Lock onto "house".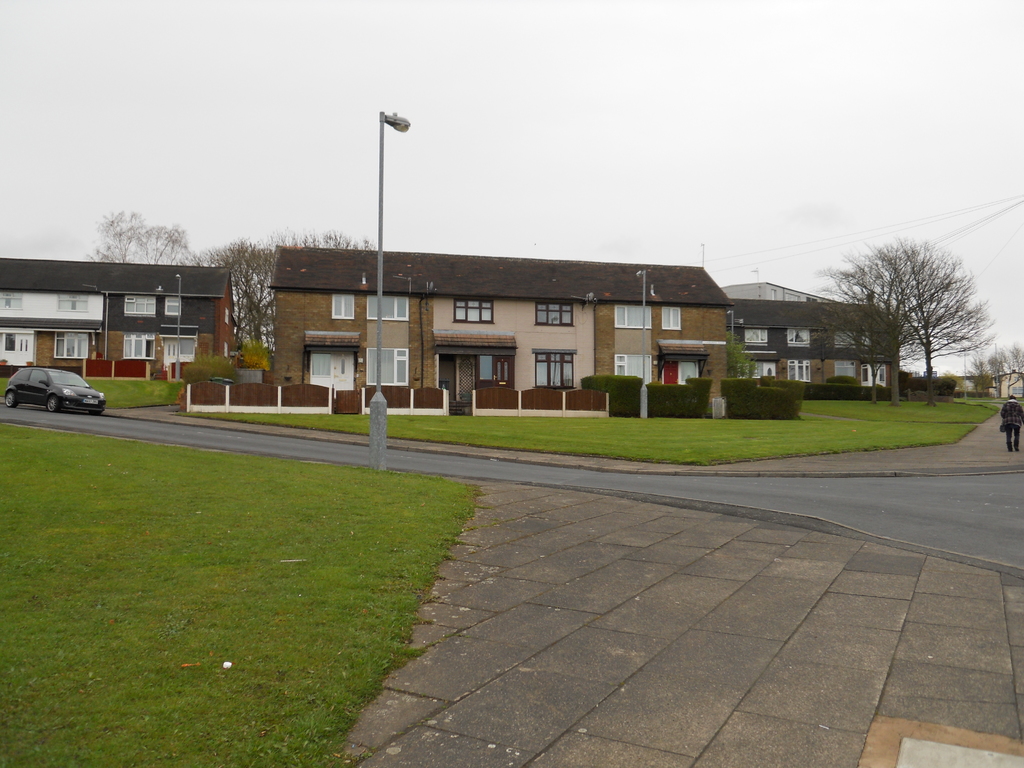
Locked: (419, 253, 596, 416).
